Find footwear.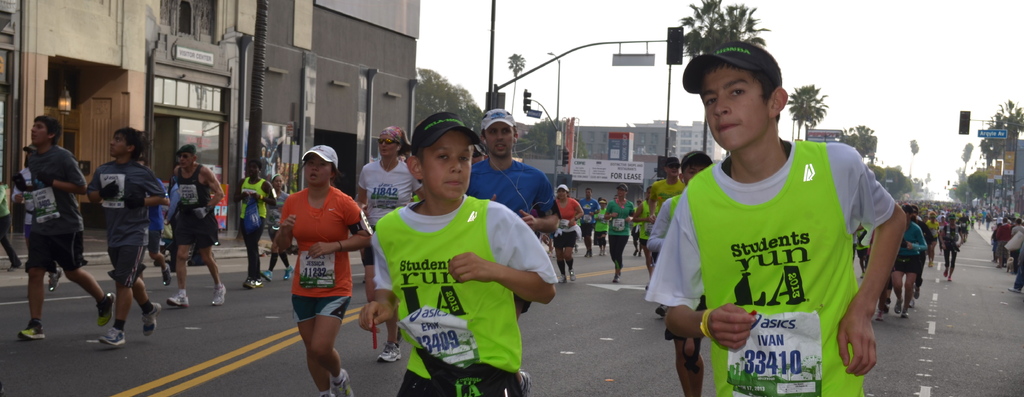
(x1=883, y1=306, x2=888, y2=312).
